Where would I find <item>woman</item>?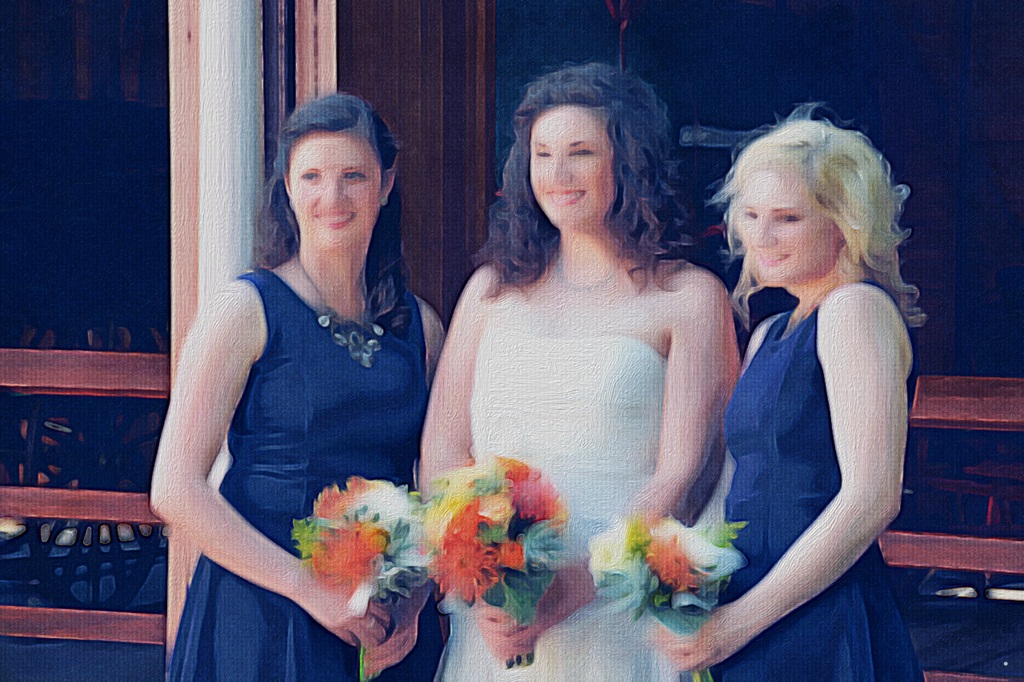
At select_region(656, 99, 929, 681).
